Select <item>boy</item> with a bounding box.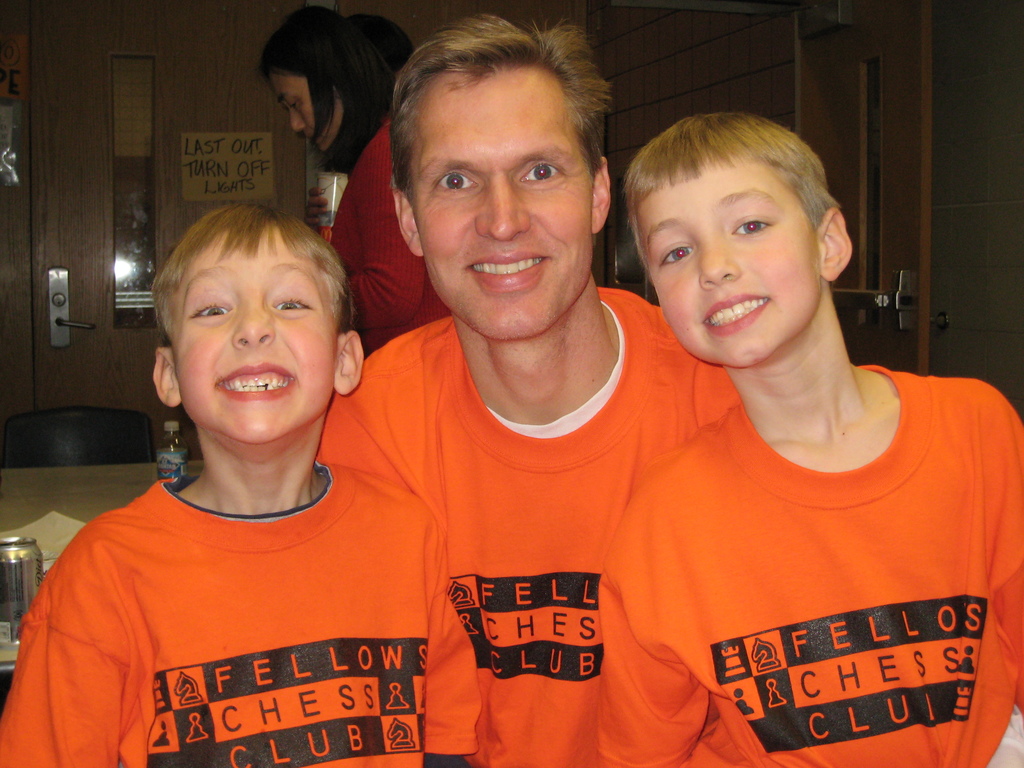
(left=17, top=183, right=455, bottom=767).
